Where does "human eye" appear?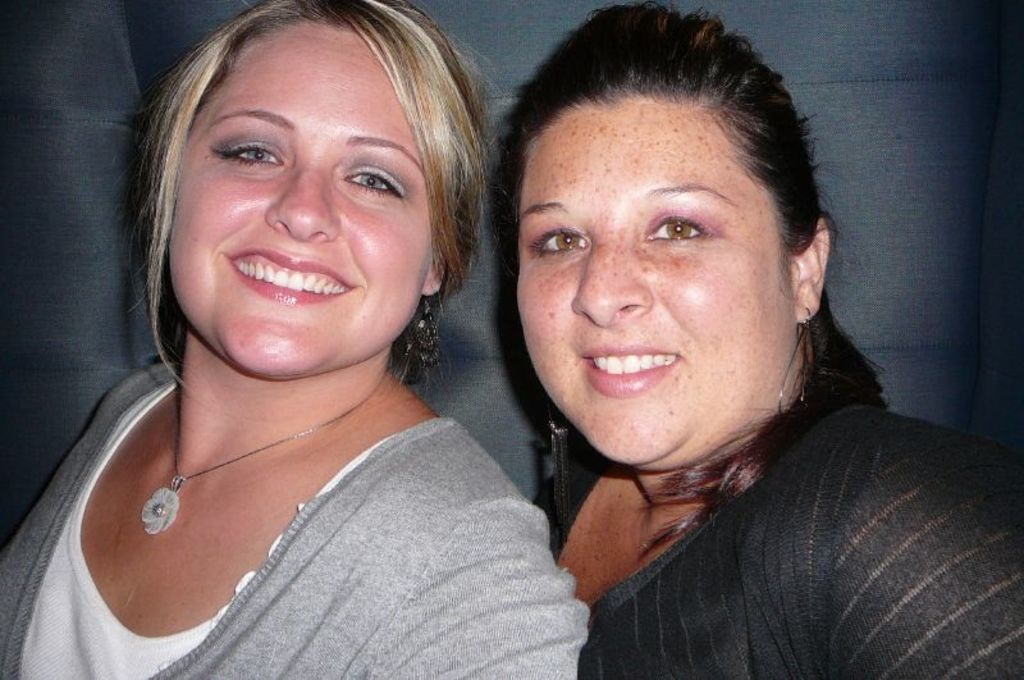
Appears at x1=640 y1=205 x2=714 y2=248.
